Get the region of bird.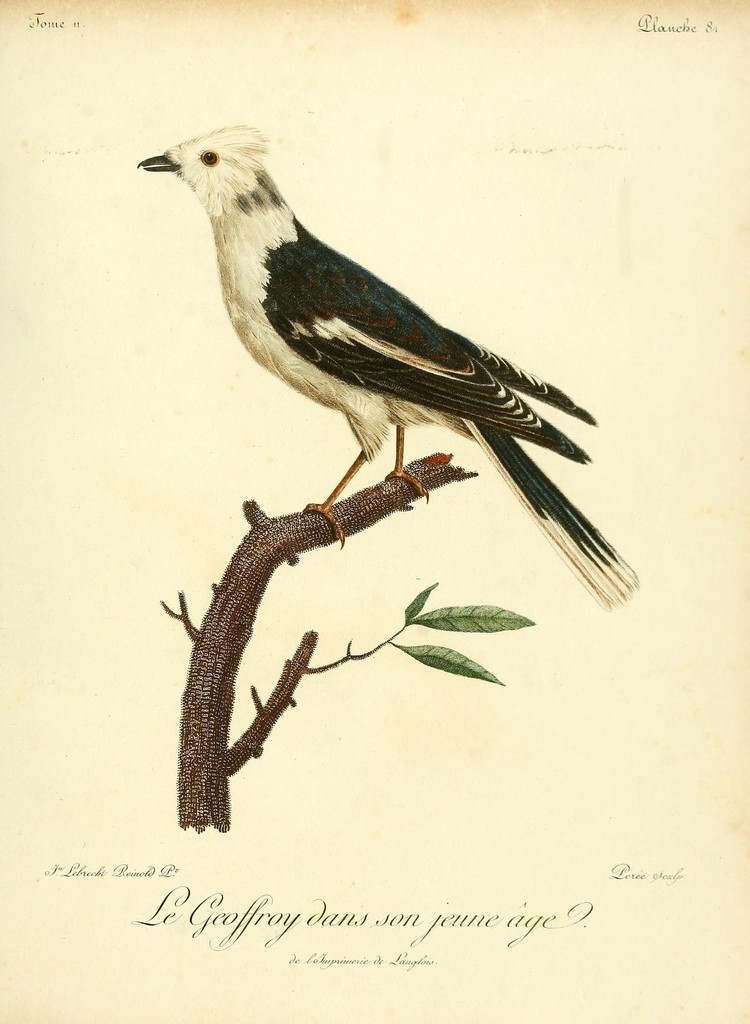
box=[118, 130, 648, 595].
